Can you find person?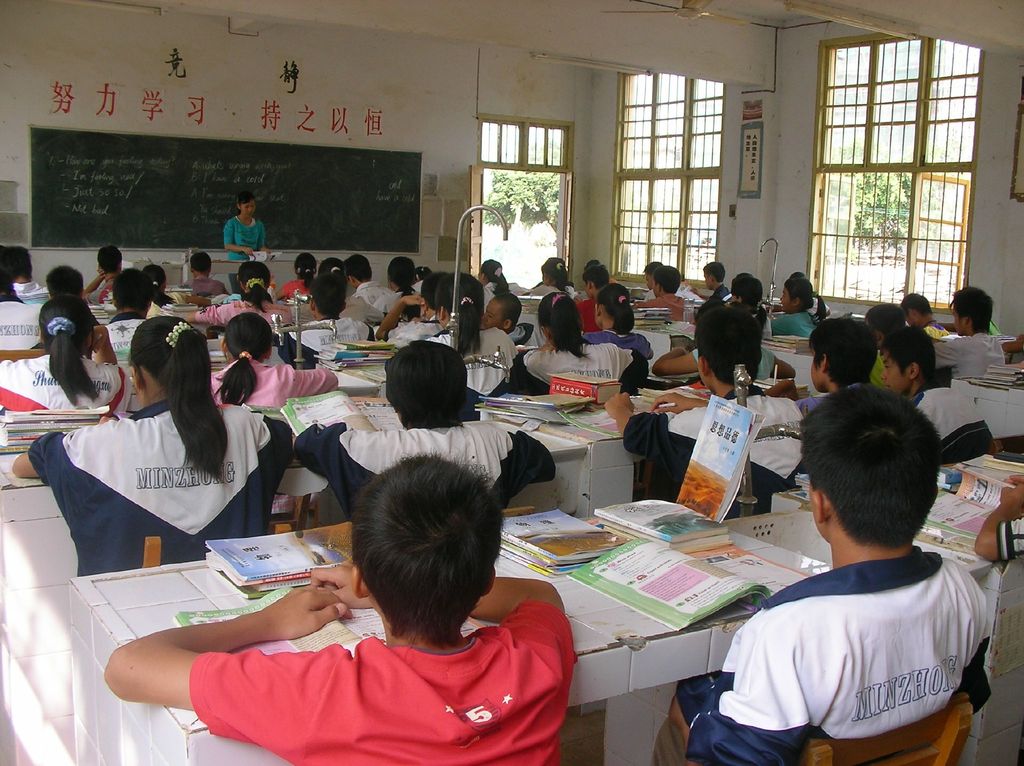
Yes, bounding box: {"left": 652, "top": 302, "right": 795, "bottom": 379}.
